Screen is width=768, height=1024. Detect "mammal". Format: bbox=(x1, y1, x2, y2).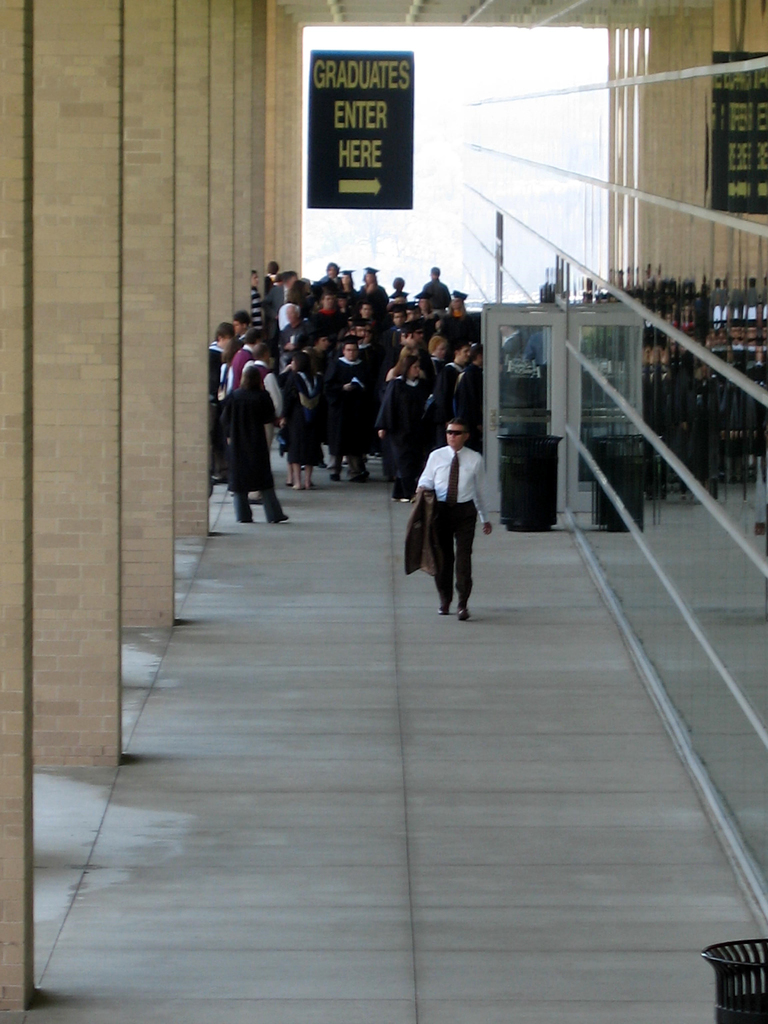
bbox=(277, 301, 316, 351).
